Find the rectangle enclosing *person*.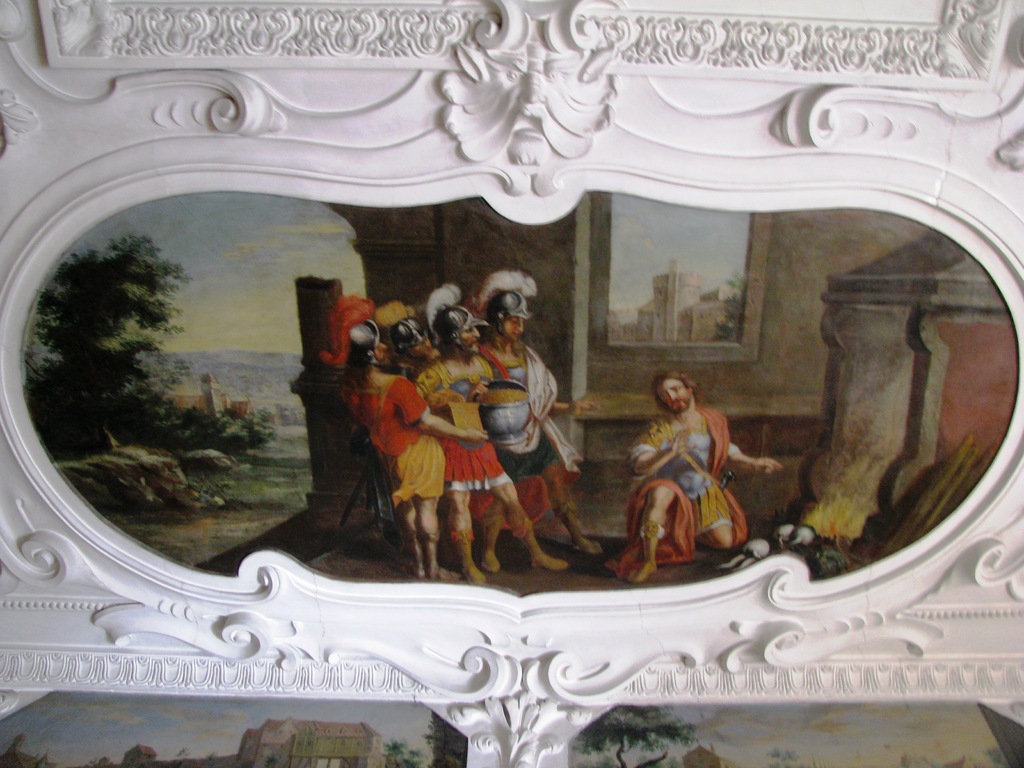
<box>470,269,604,572</box>.
